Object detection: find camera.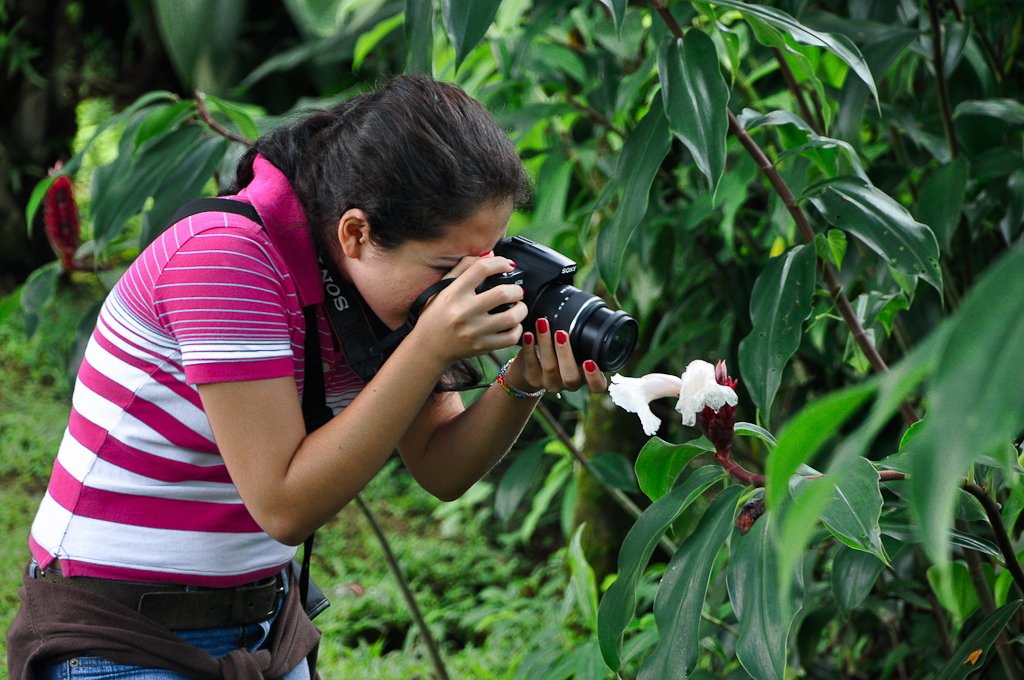
{"x1": 415, "y1": 236, "x2": 638, "y2": 376}.
